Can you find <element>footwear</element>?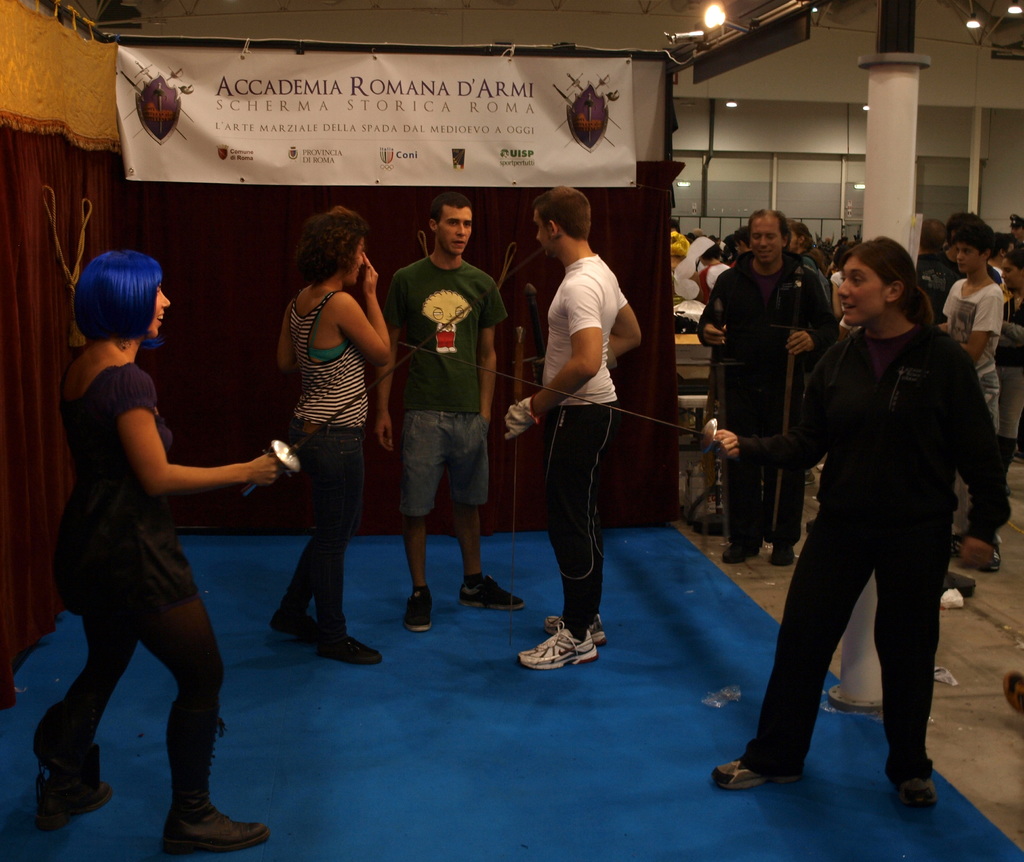
Yes, bounding box: <region>708, 752, 804, 792</region>.
